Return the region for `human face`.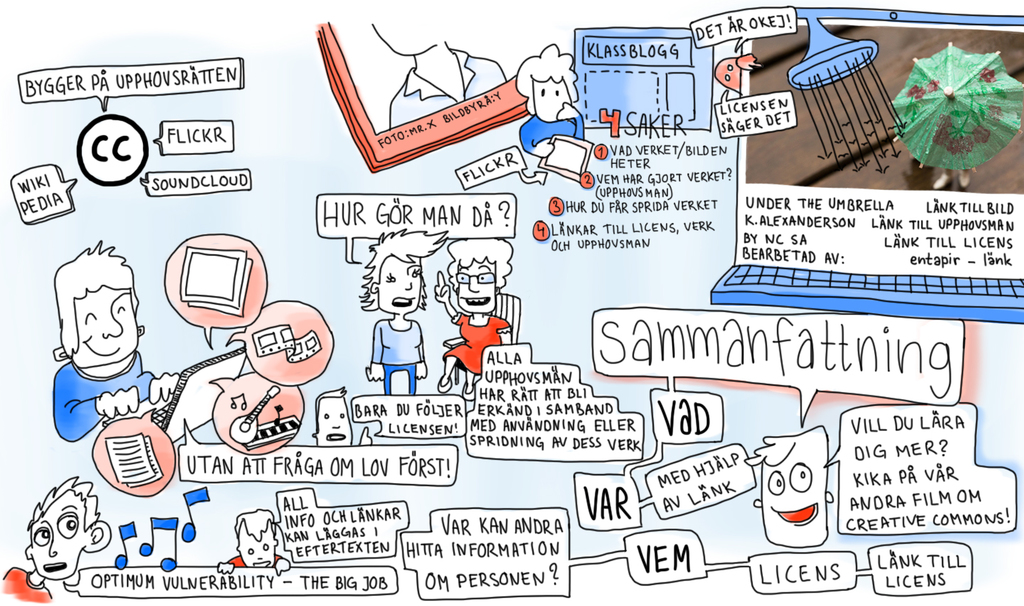
detection(30, 493, 87, 580).
